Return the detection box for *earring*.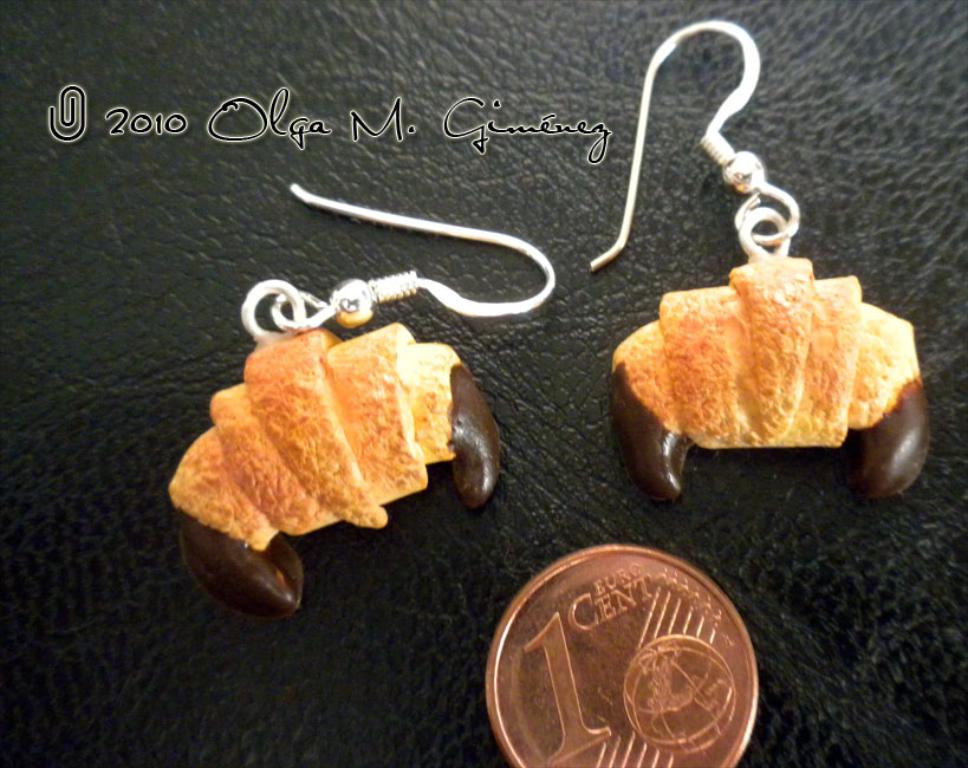
{"left": 584, "top": 13, "right": 936, "bottom": 503}.
